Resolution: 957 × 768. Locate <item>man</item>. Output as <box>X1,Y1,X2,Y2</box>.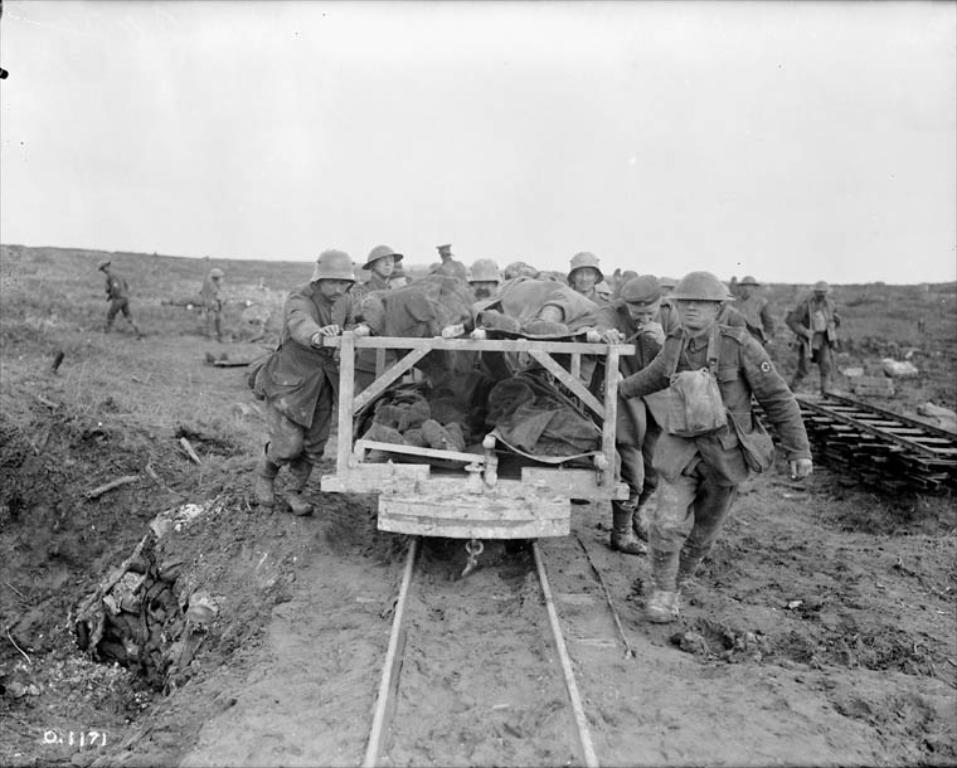
<box>373,240,468,398</box>.
